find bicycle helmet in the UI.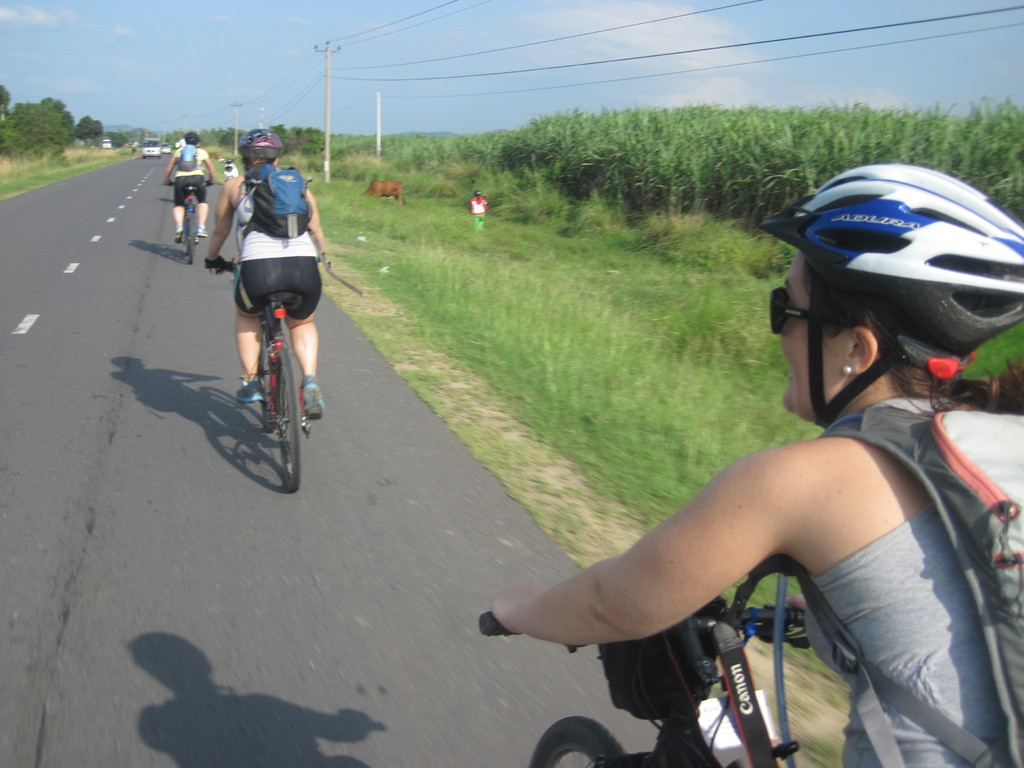
UI element at locate(755, 167, 1023, 375).
